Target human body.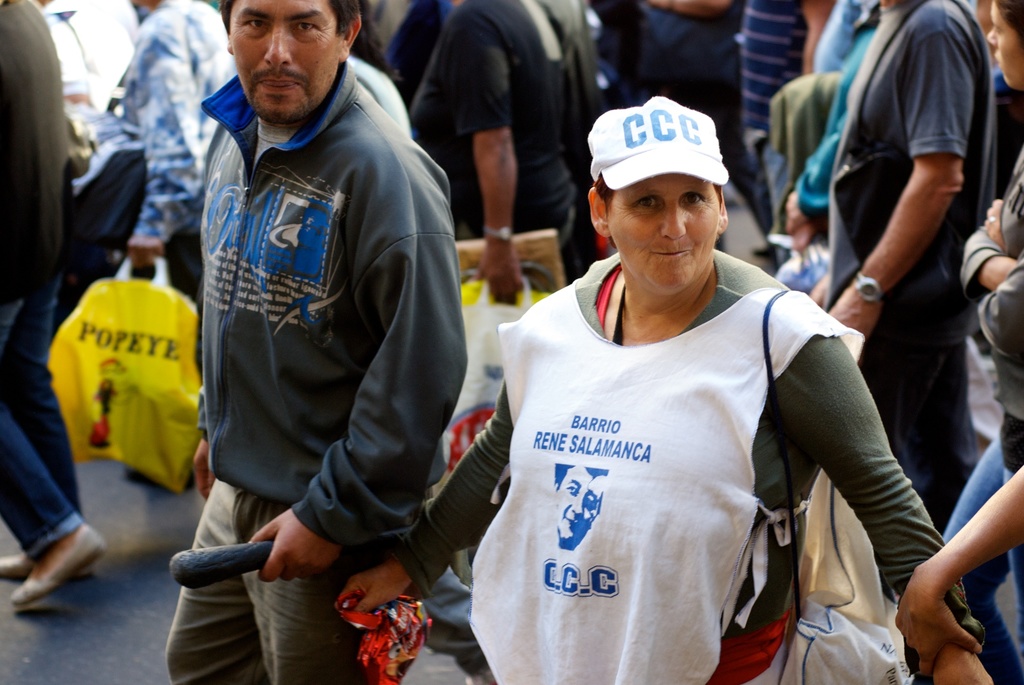
Target region: pyautogui.locateOnScreen(828, 0, 1014, 559).
